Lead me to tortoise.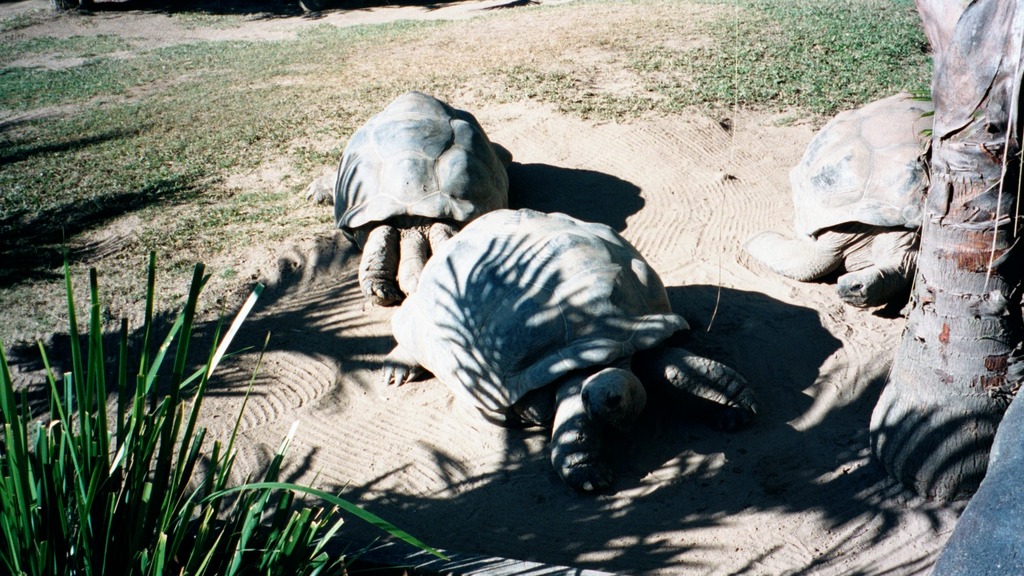
Lead to <bbox>379, 207, 792, 500</bbox>.
